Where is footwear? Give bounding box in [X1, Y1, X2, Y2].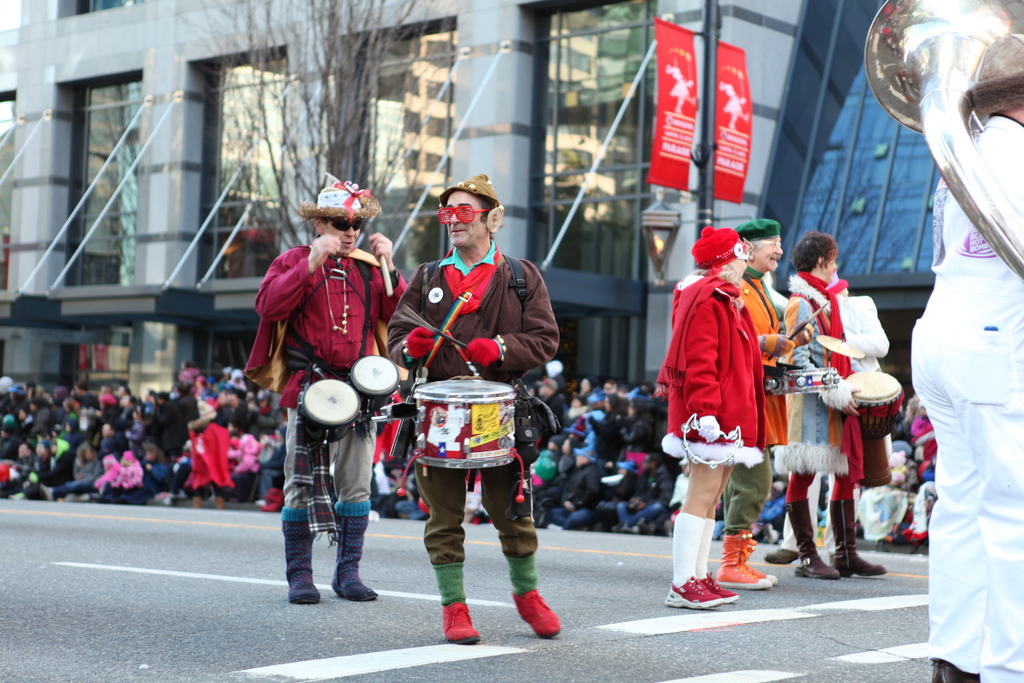
[663, 580, 717, 613].
